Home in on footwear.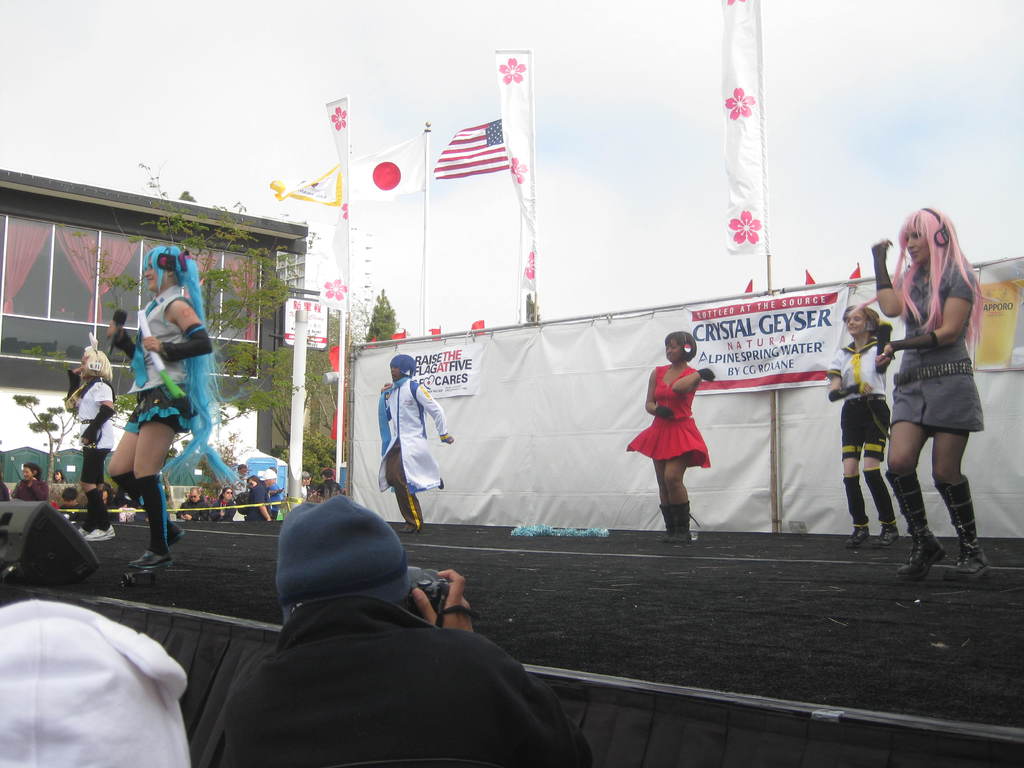
Homed in at locate(878, 517, 904, 547).
